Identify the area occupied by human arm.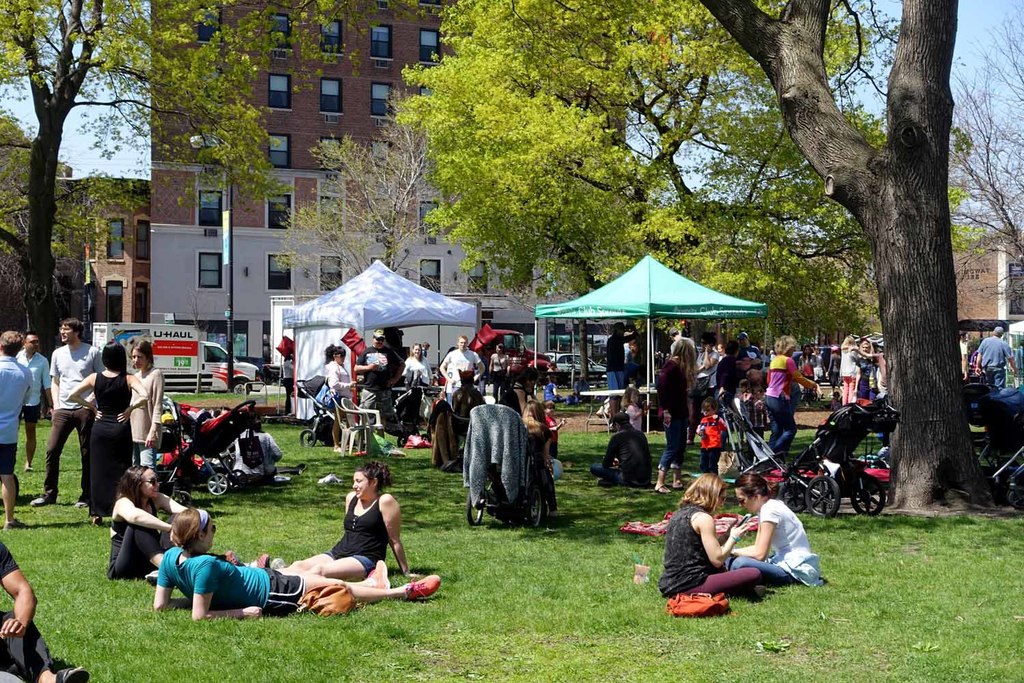
Area: locate(62, 372, 104, 420).
